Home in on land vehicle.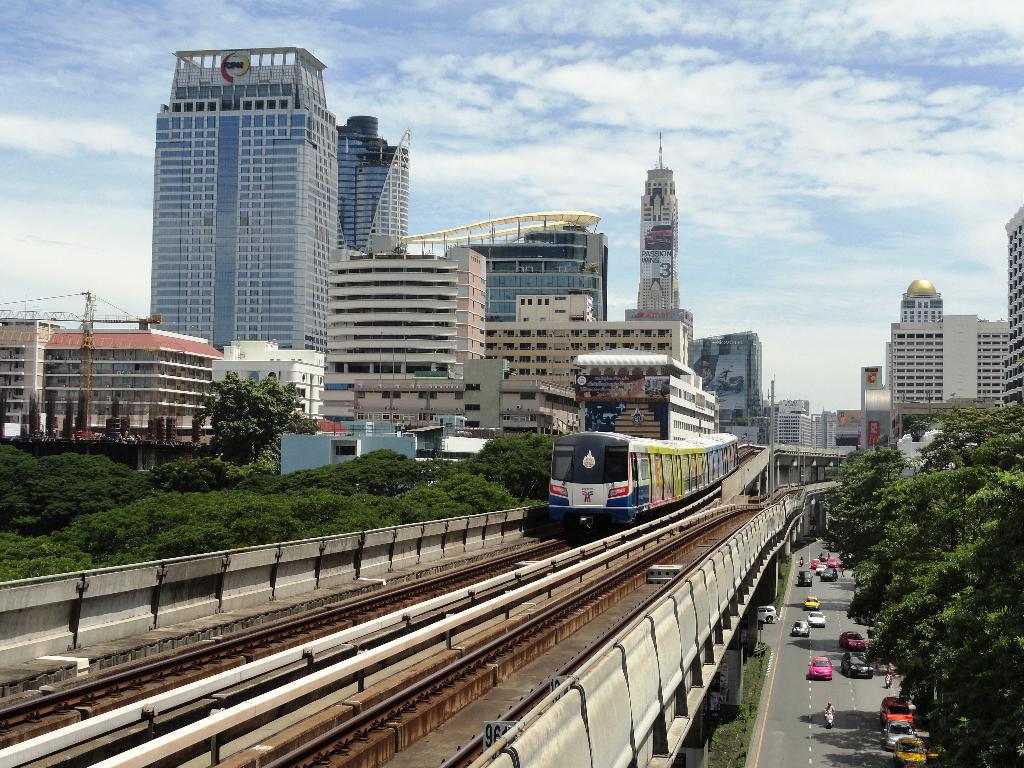
Homed in at <region>840, 649, 874, 677</region>.
